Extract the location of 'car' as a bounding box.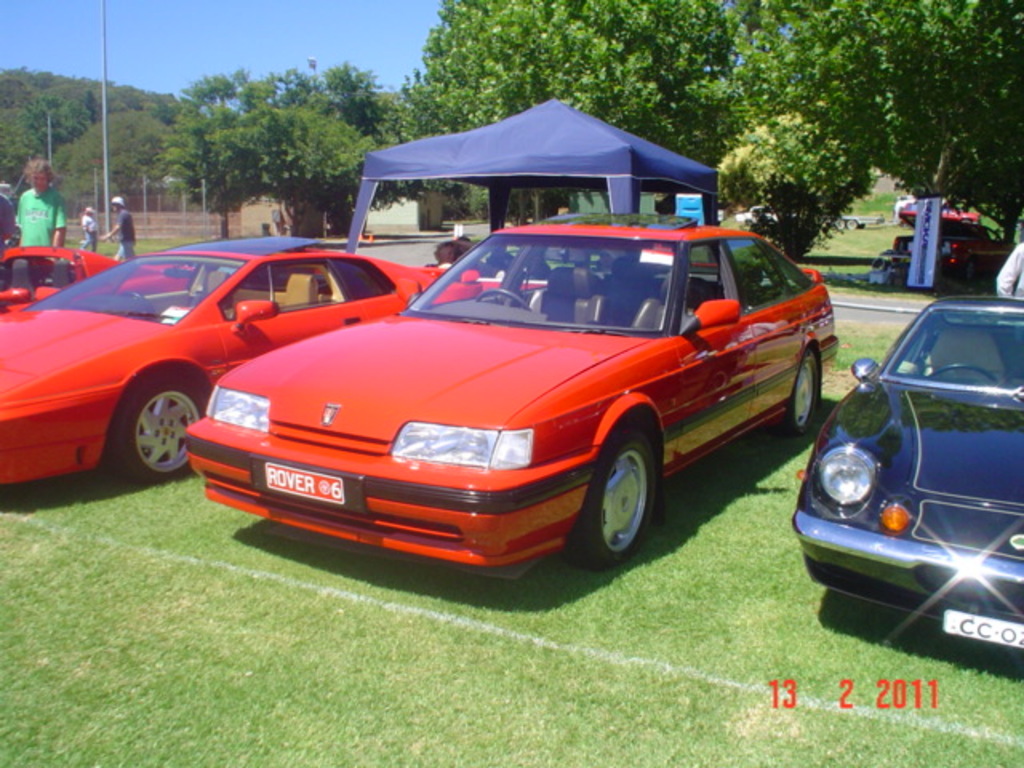
792,294,1022,653.
